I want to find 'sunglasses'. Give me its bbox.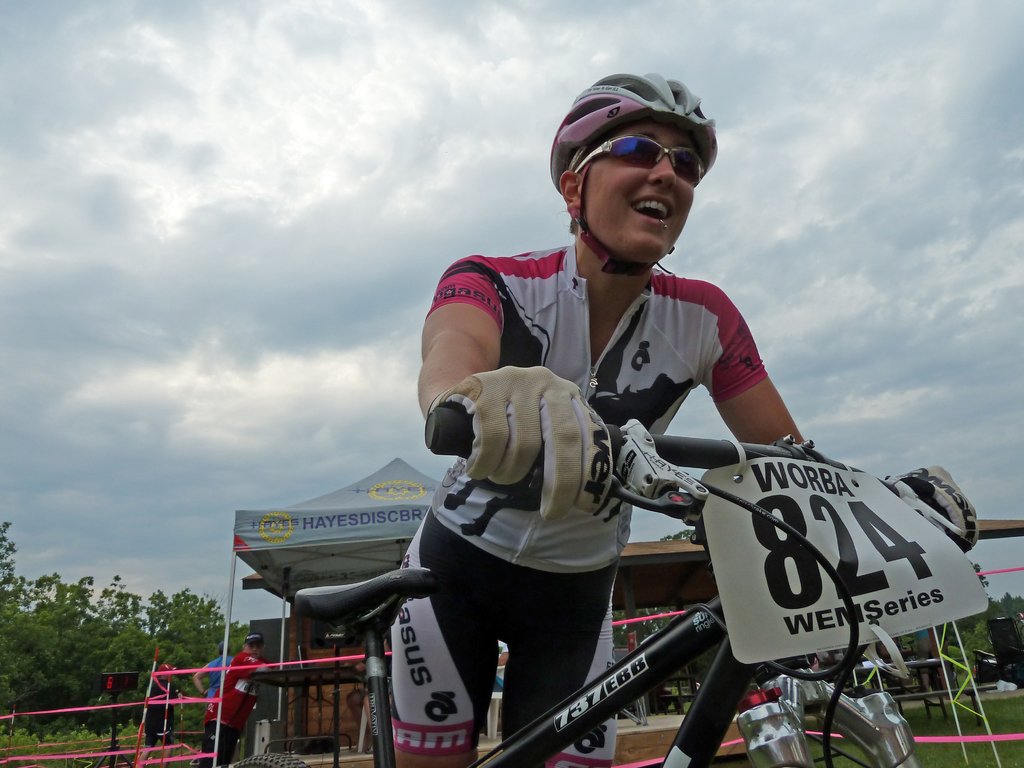
(x1=573, y1=137, x2=705, y2=185).
